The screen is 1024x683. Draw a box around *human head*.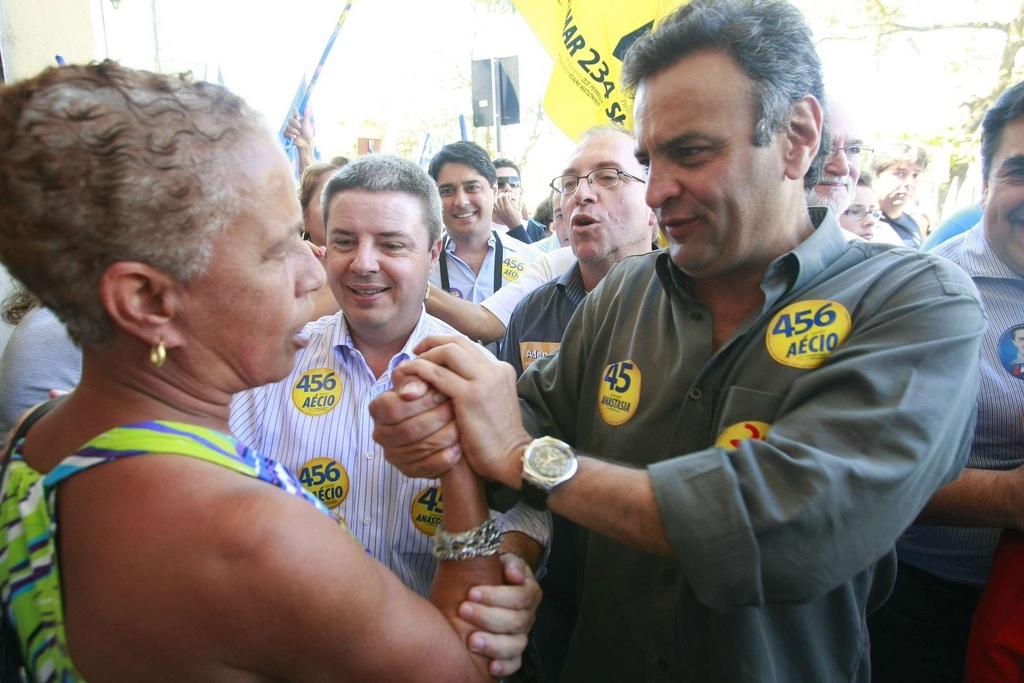
[561,122,654,261].
